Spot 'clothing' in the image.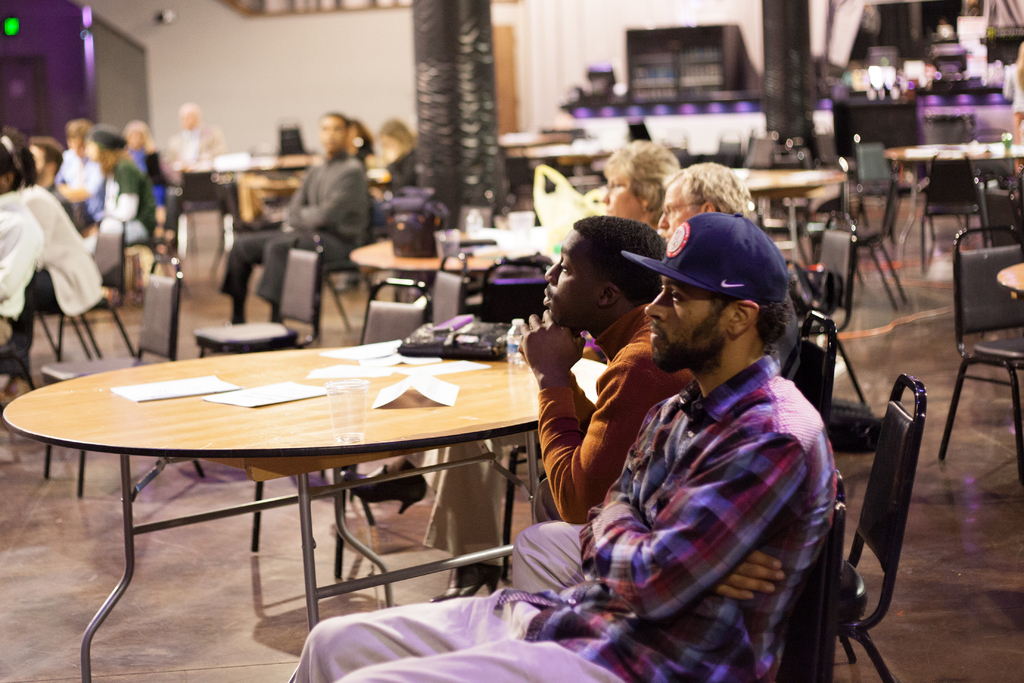
'clothing' found at <box>368,150,416,226</box>.
